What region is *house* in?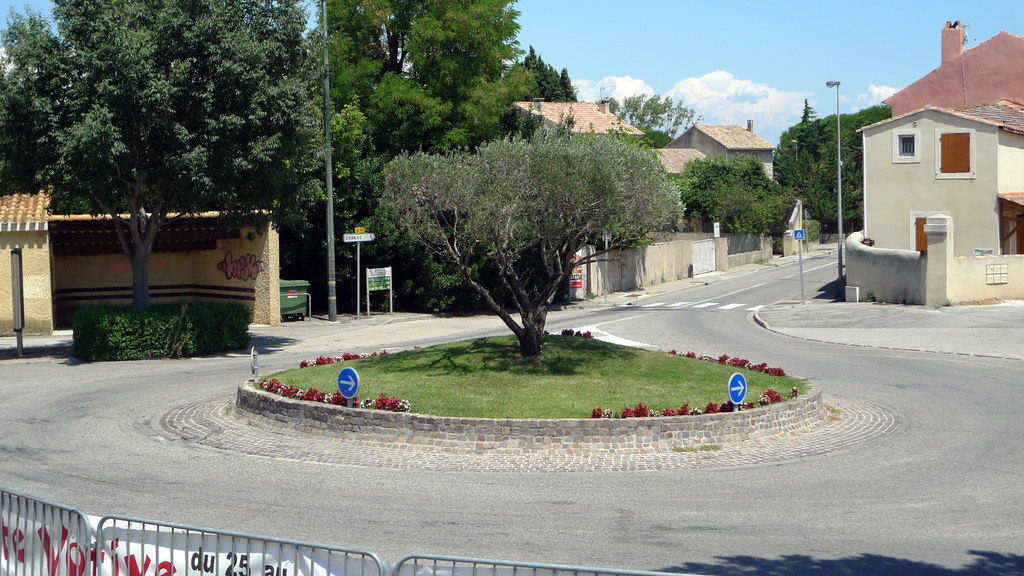
509,98,728,289.
